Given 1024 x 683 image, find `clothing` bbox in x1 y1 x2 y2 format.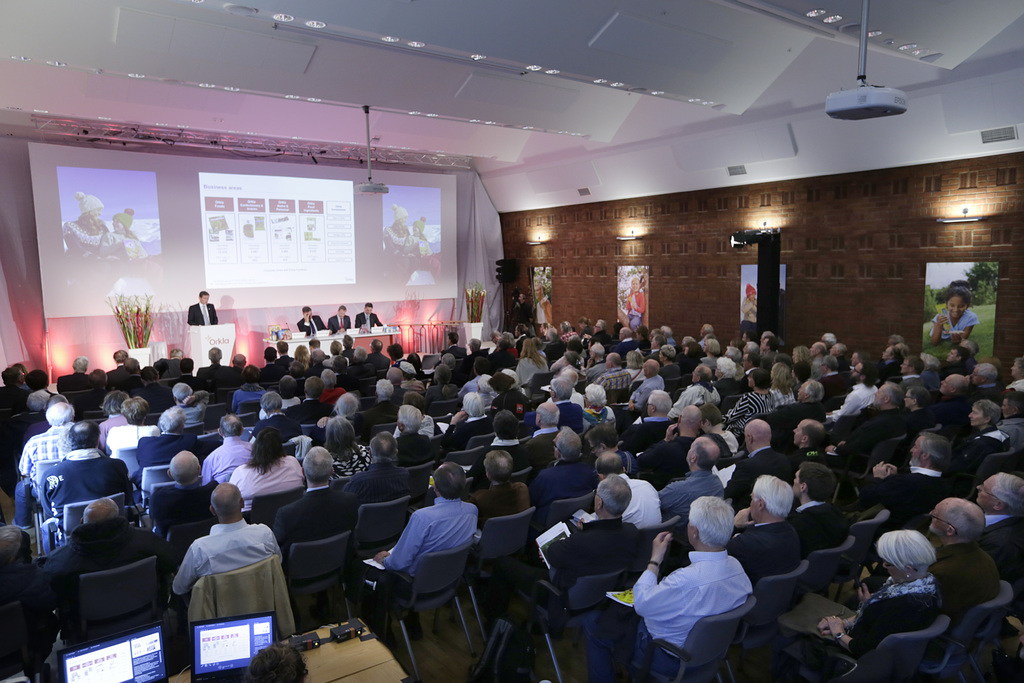
99 411 120 443.
